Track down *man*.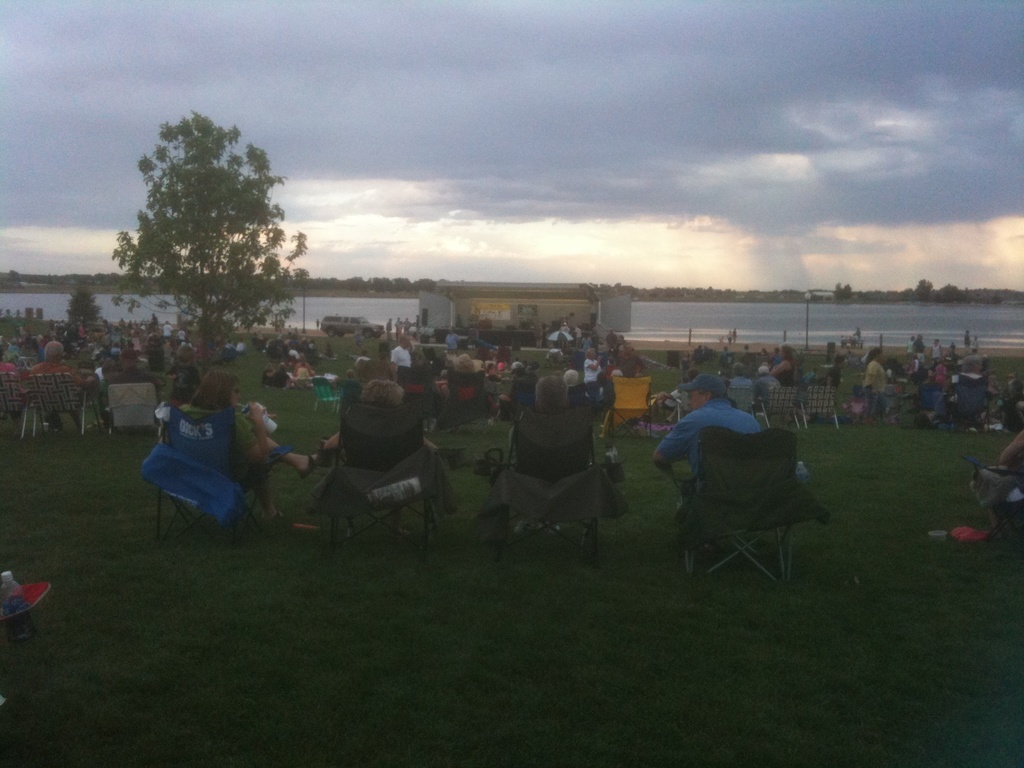
Tracked to <bbox>29, 342, 96, 433</bbox>.
